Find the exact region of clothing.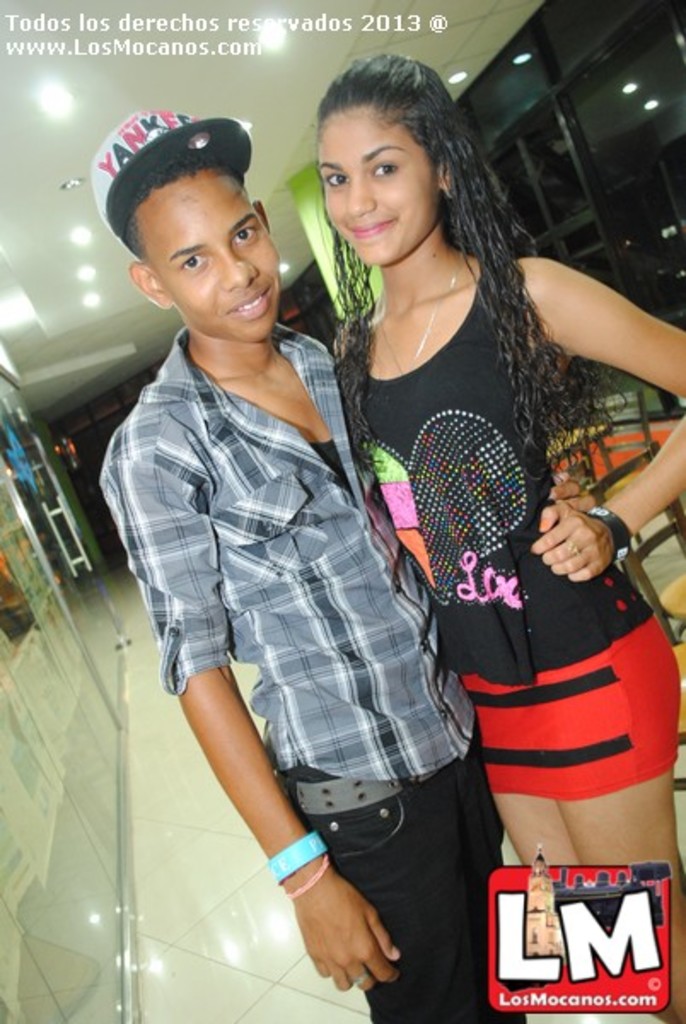
Exact region: 346, 249, 677, 804.
